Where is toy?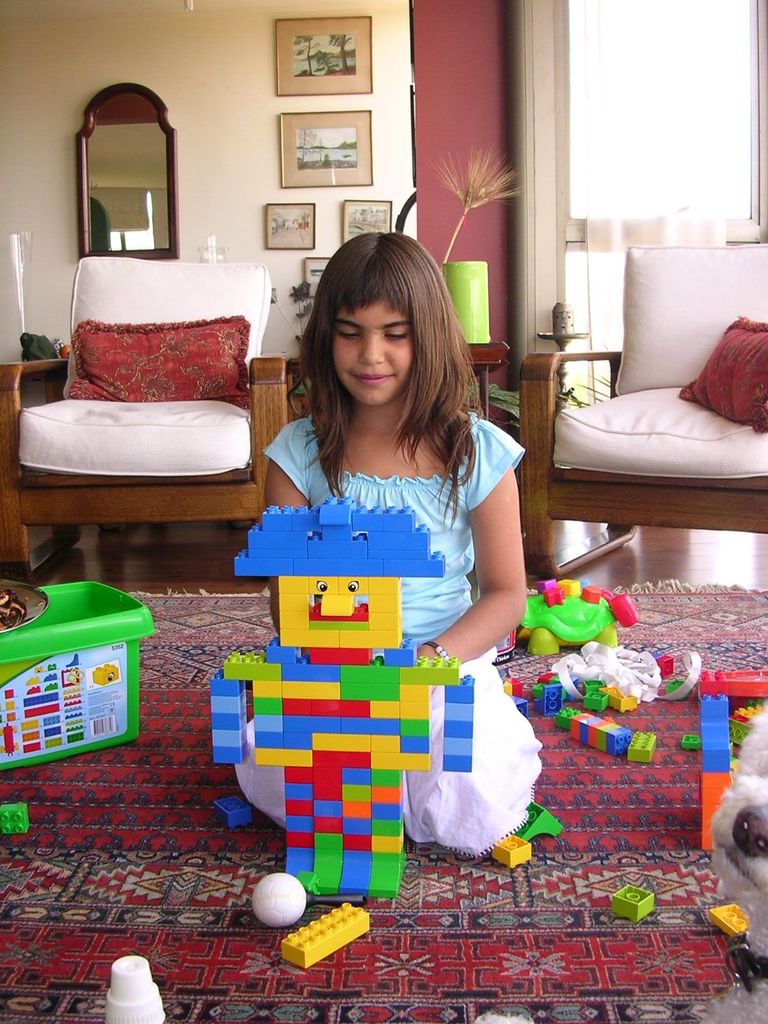
select_region(0, 799, 28, 840).
